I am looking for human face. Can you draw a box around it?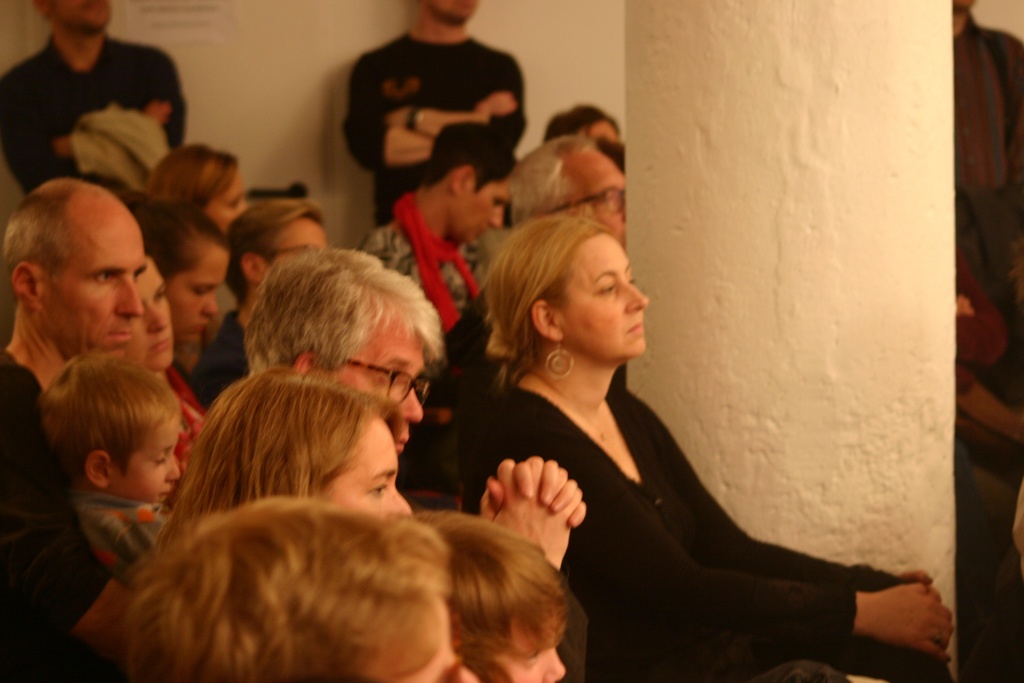
Sure, the bounding box is (left=543, top=234, right=660, bottom=369).
